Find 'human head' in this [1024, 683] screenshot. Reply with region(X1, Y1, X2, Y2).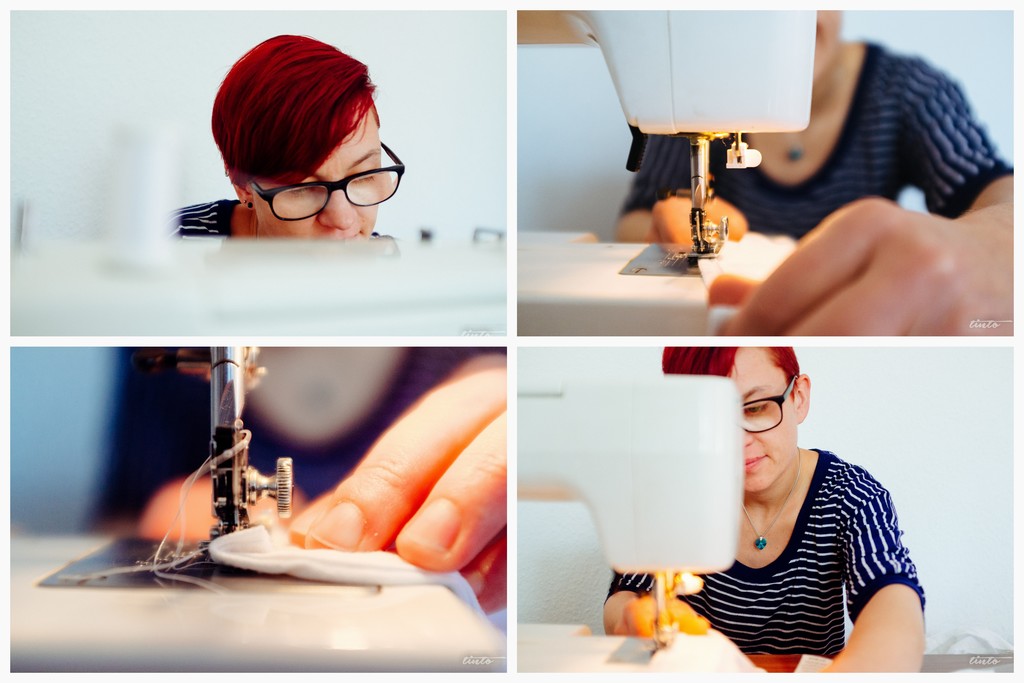
region(726, 346, 836, 518).
